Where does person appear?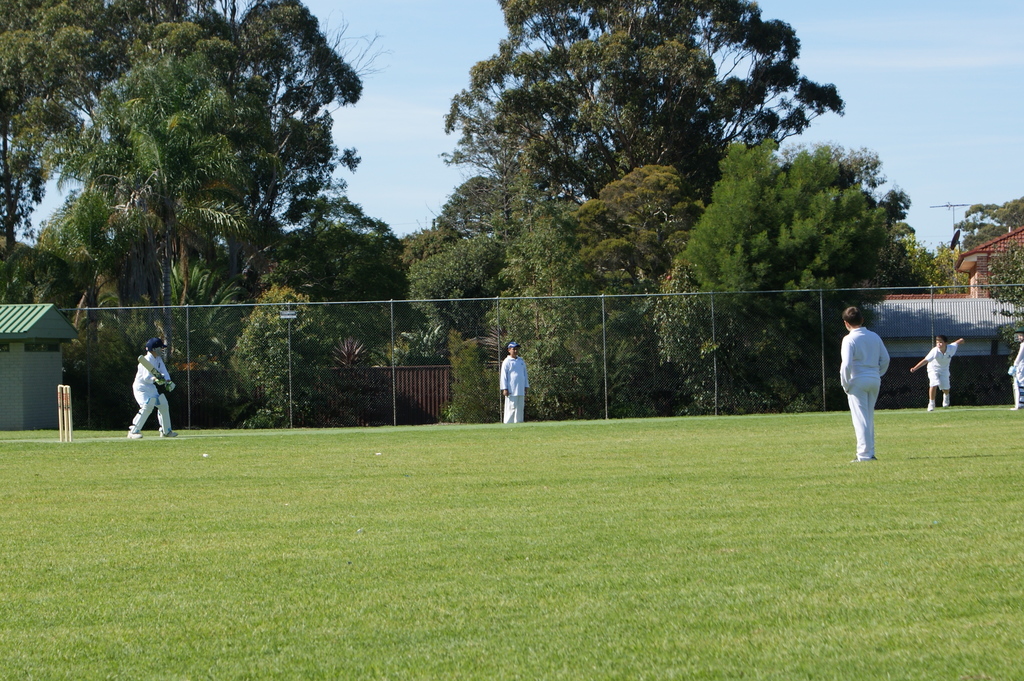
Appears at 123, 335, 177, 439.
